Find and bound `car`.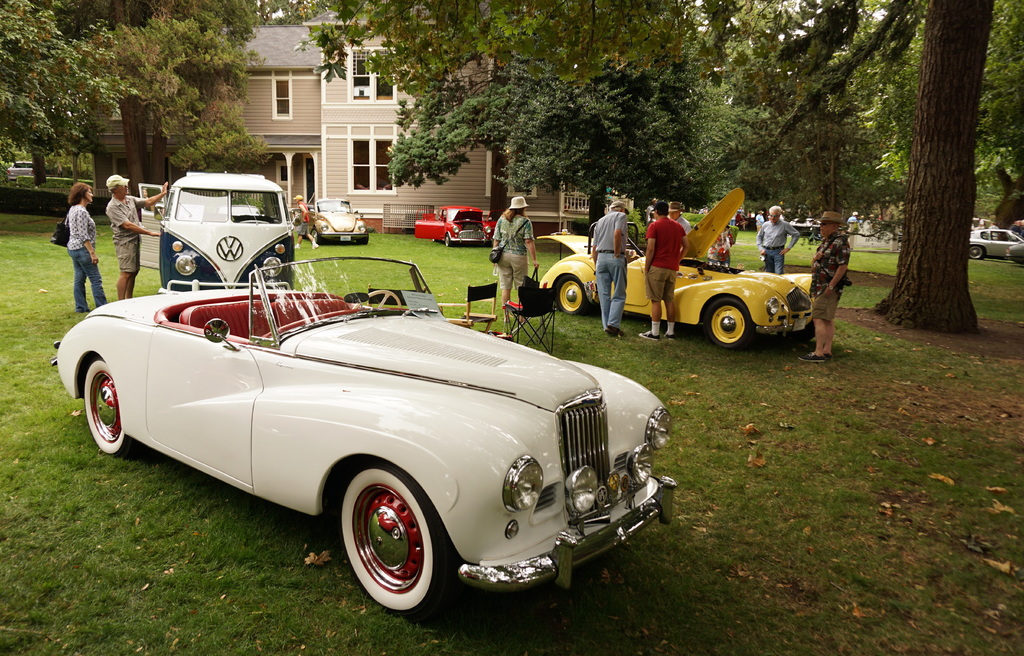
Bound: x1=790 y1=216 x2=821 y2=239.
